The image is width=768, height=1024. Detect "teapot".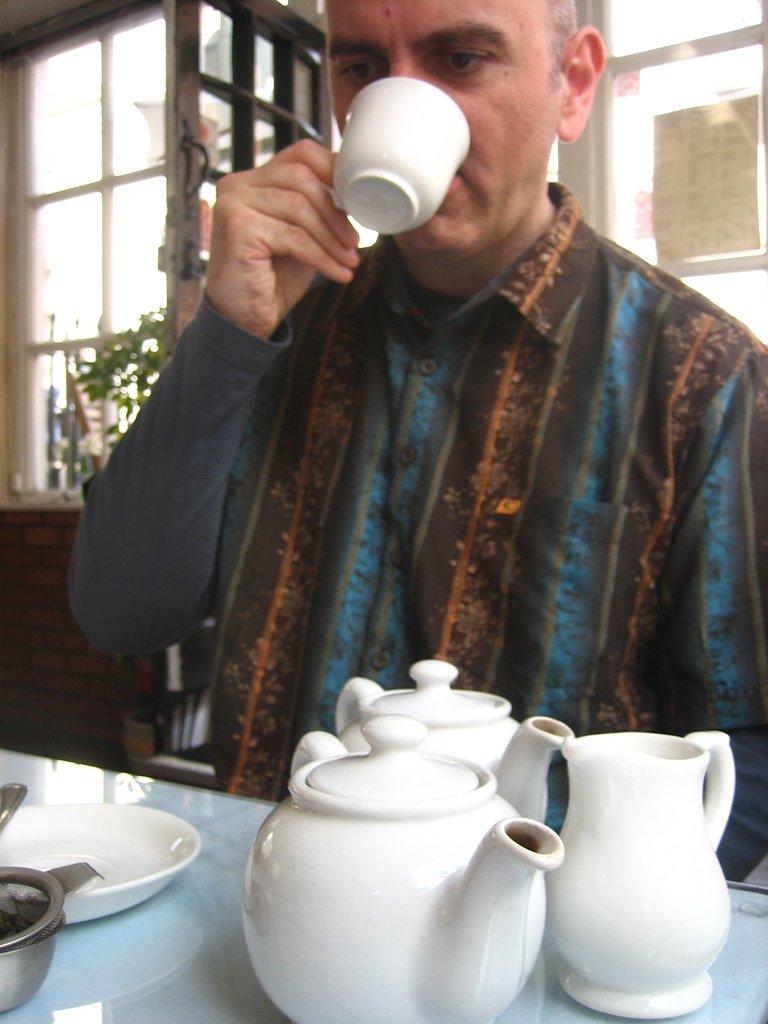
Detection: [x1=339, y1=659, x2=575, y2=825].
